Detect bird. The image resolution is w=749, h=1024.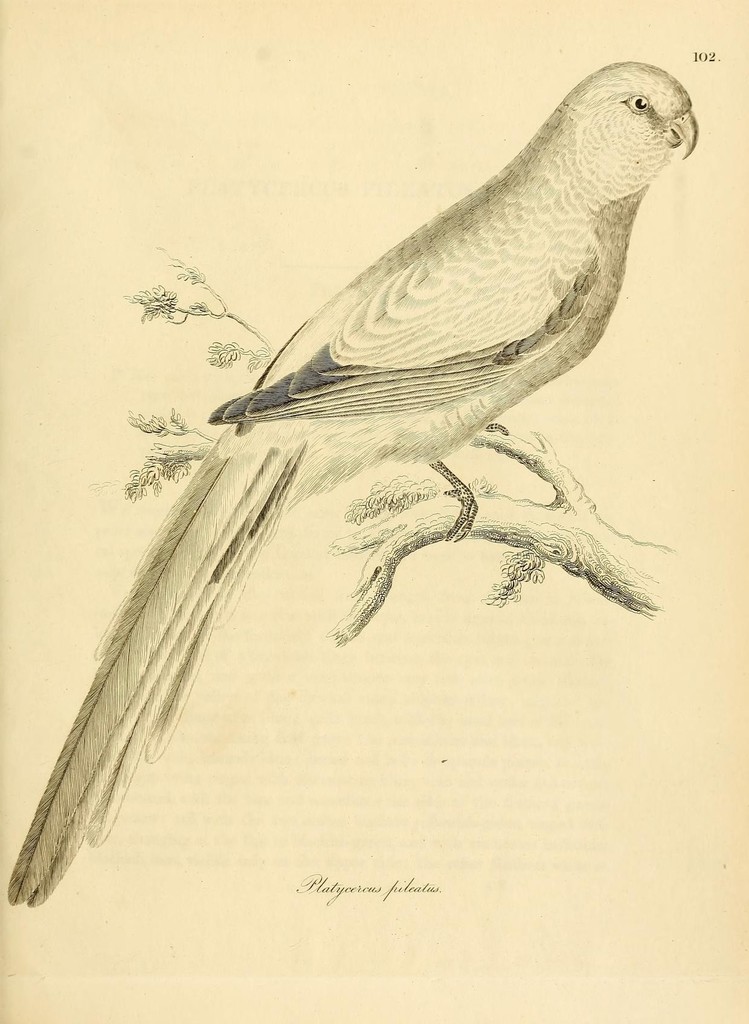
[left=4, top=54, right=700, bottom=906].
